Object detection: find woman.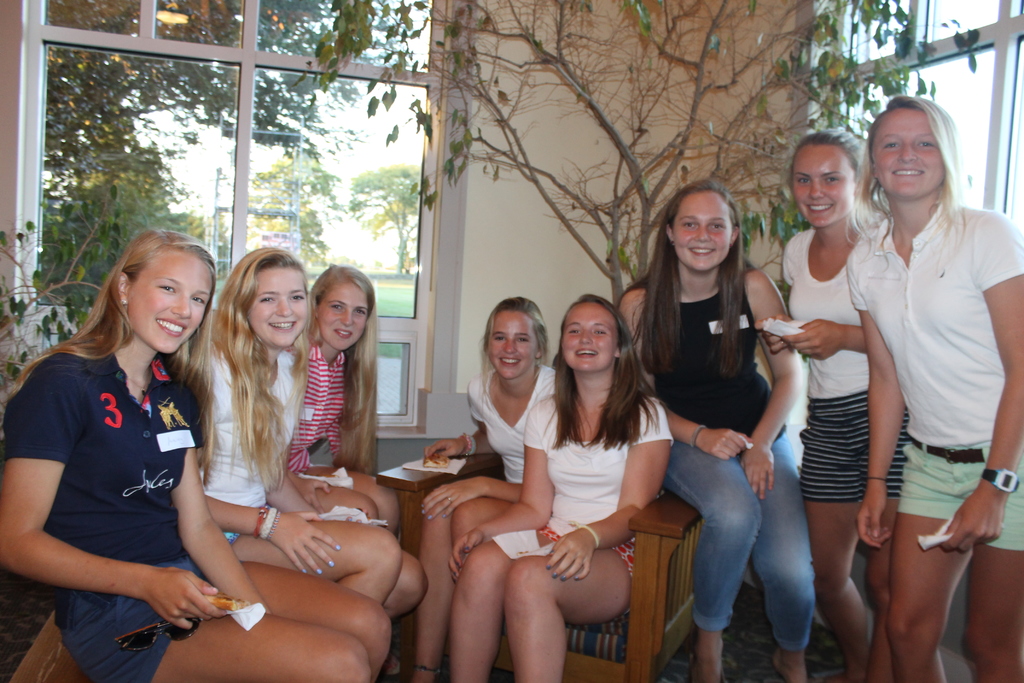
<bbox>200, 244, 431, 677</bbox>.
